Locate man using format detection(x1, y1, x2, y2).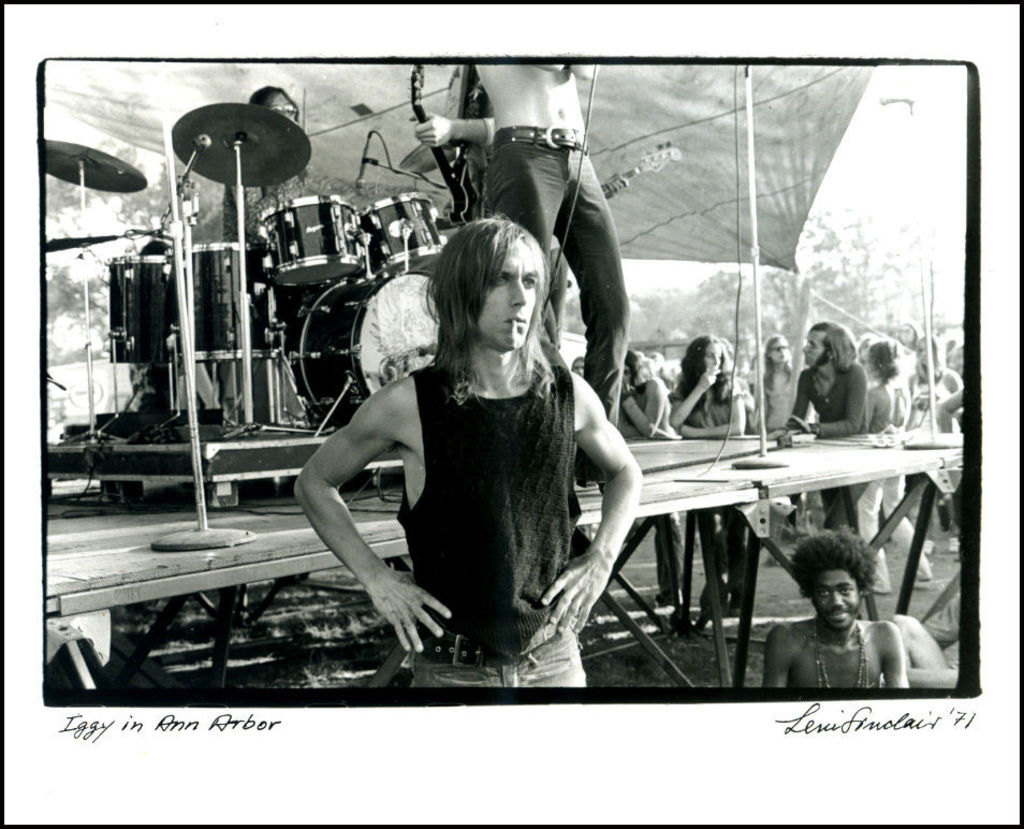
detection(472, 63, 630, 491).
